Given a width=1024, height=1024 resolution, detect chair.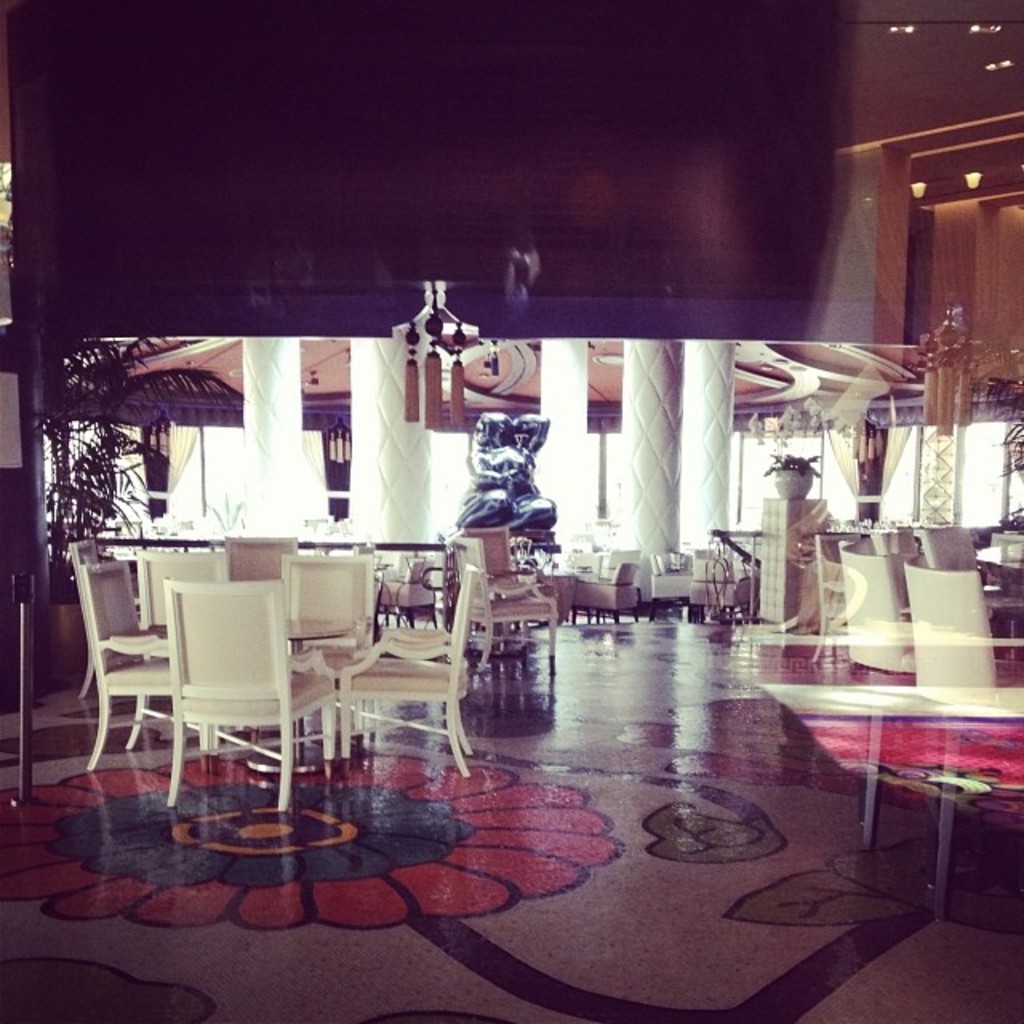
left=341, top=557, right=478, bottom=774.
